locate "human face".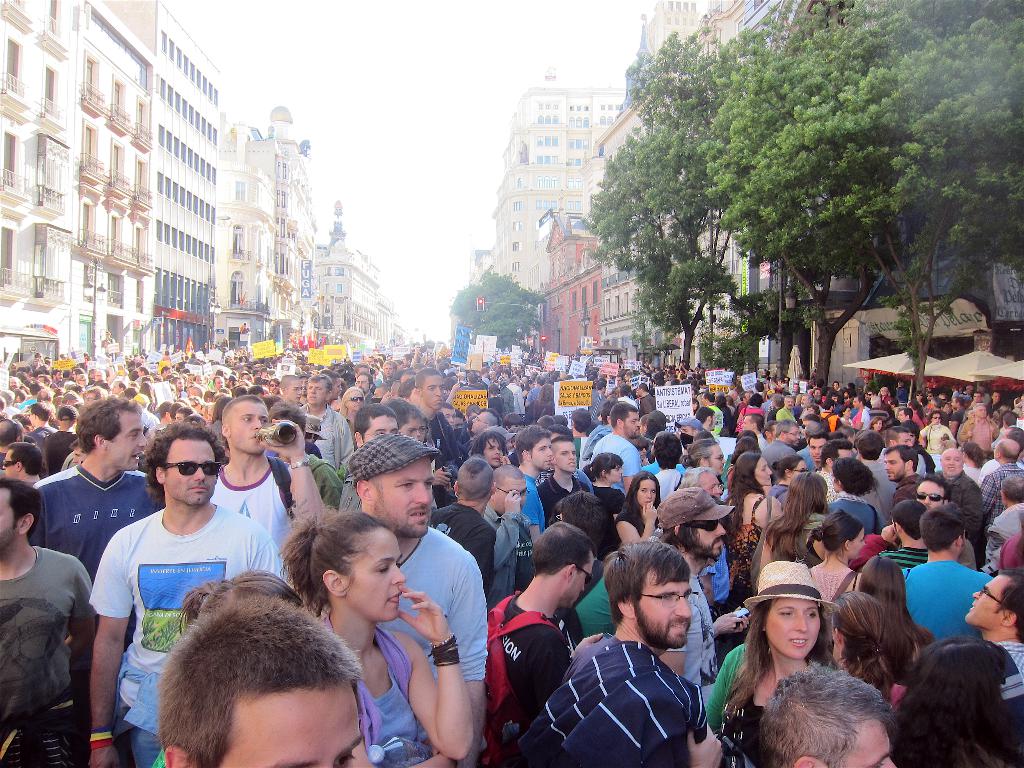
Bounding box: <bbox>0, 484, 19, 557</bbox>.
